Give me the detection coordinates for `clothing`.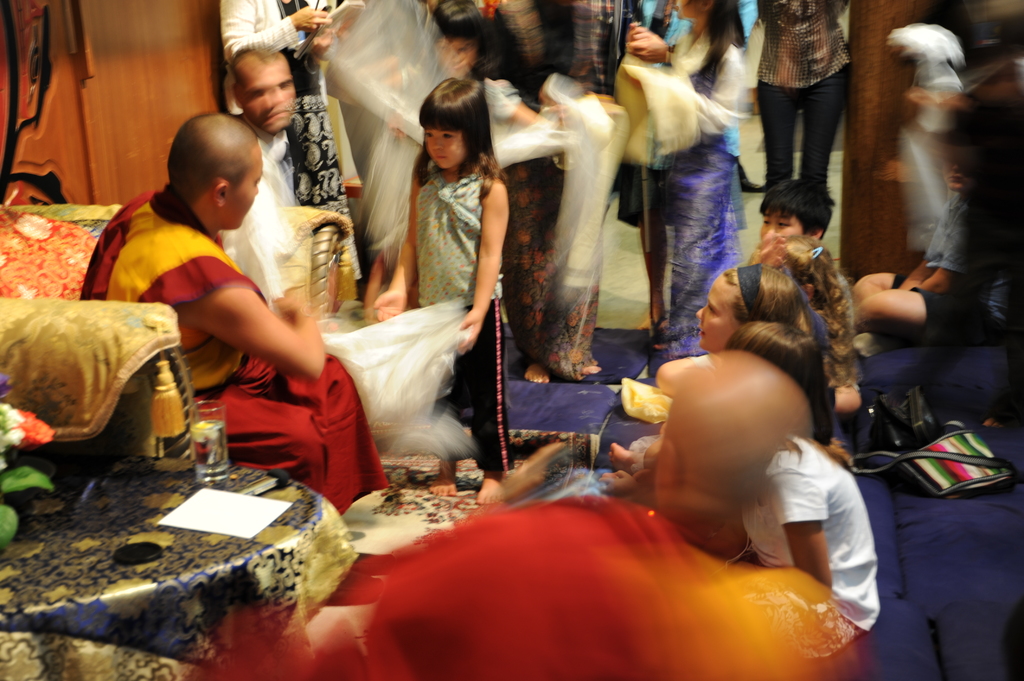
x1=760, y1=8, x2=875, y2=211.
